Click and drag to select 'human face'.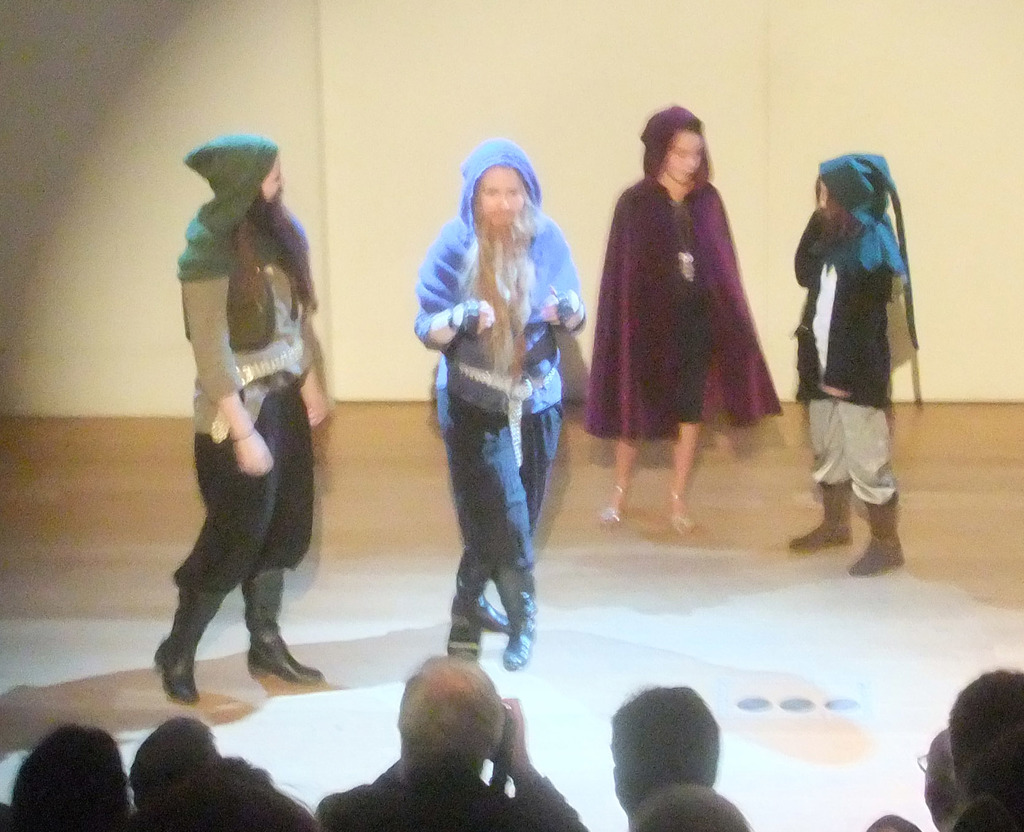
Selection: x1=262 y1=151 x2=287 y2=206.
